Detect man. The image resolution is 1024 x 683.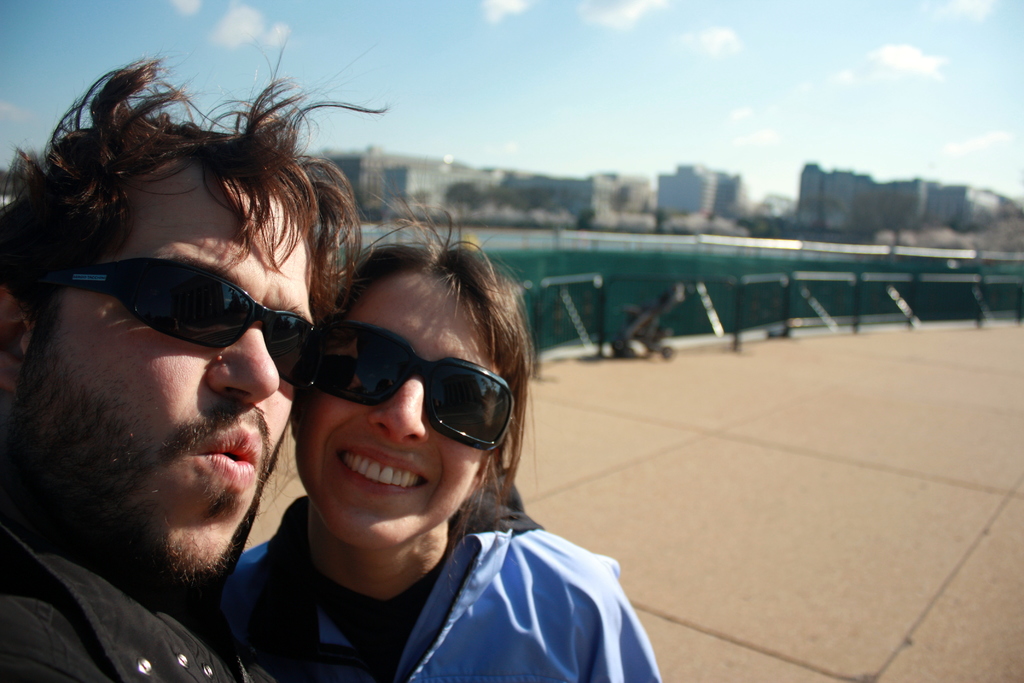
[left=0, top=42, right=405, bottom=682].
